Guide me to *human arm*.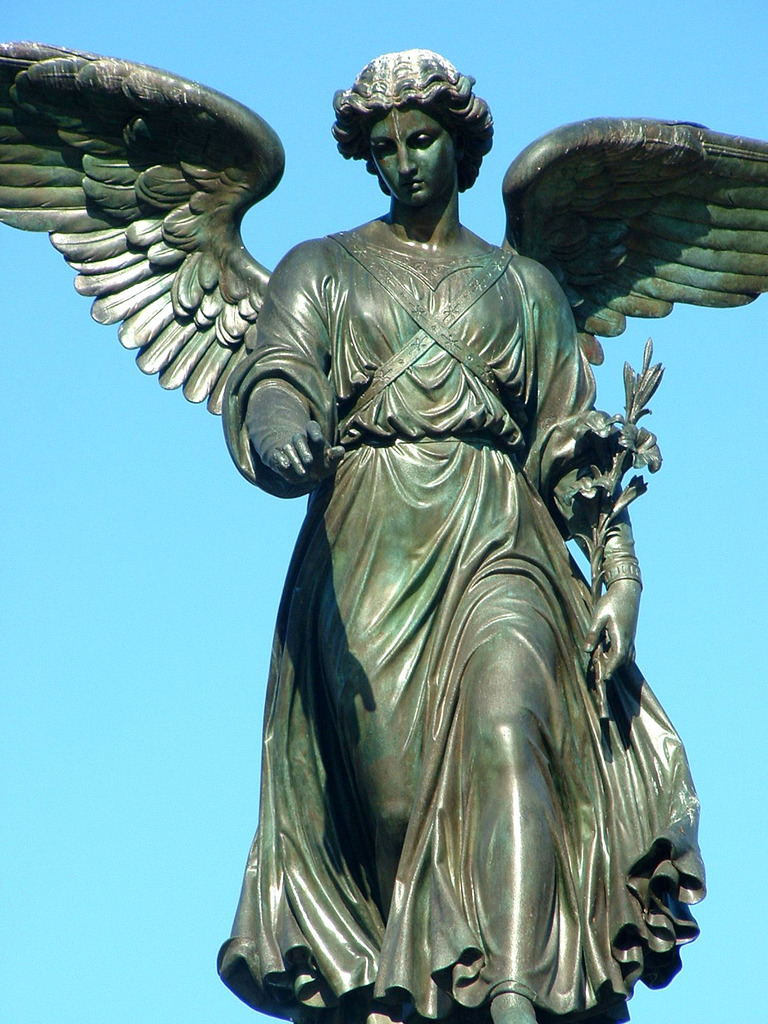
Guidance: [x1=534, y1=256, x2=649, y2=686].
